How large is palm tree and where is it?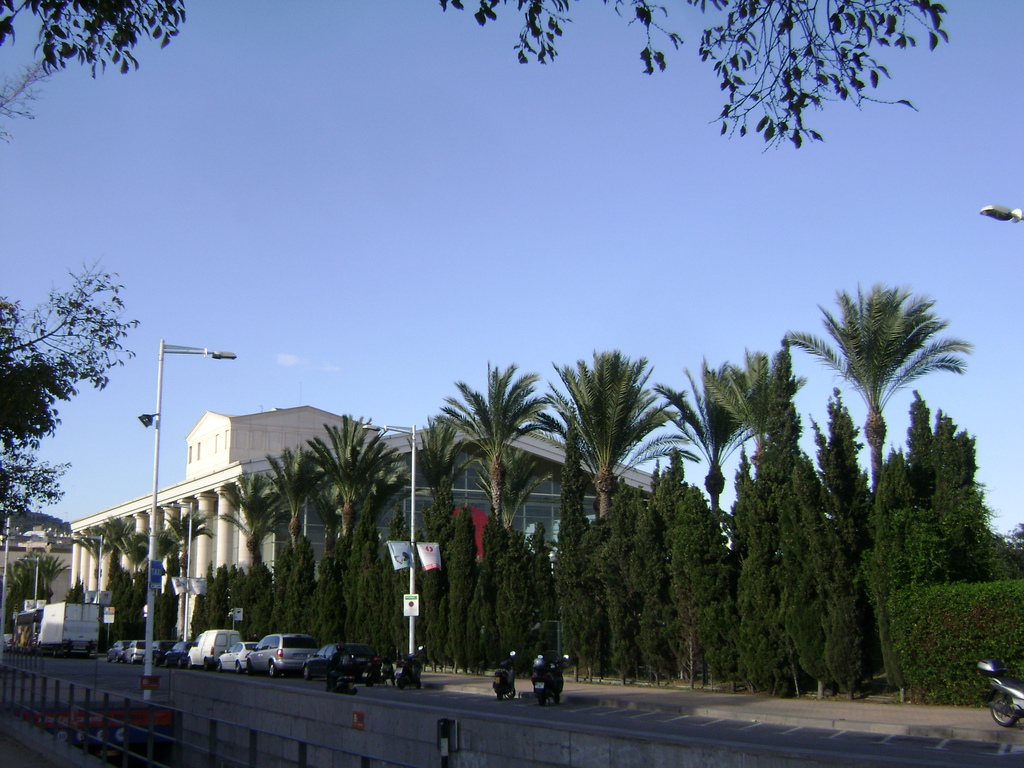
Bounding box: select_region(326, 422, 405, 628).
